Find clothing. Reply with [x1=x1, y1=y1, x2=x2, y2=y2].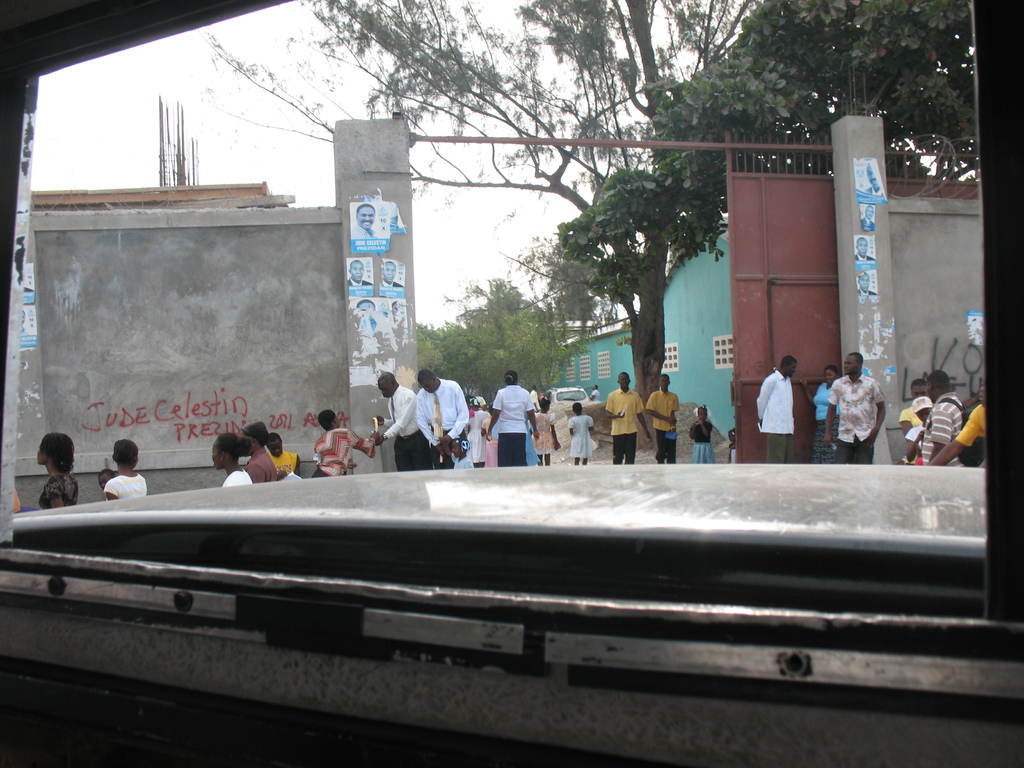
[x1=952, y1=403, x2=992, y2=451].
